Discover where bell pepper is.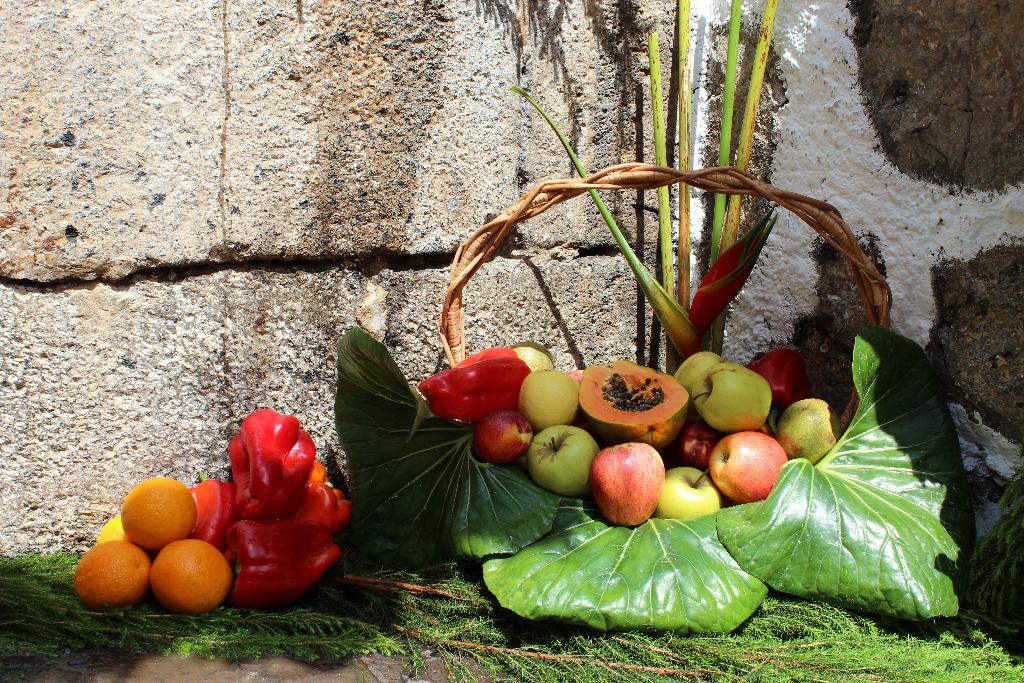
Discovered at x1=414, y1=345, x2=531, y2=420.
